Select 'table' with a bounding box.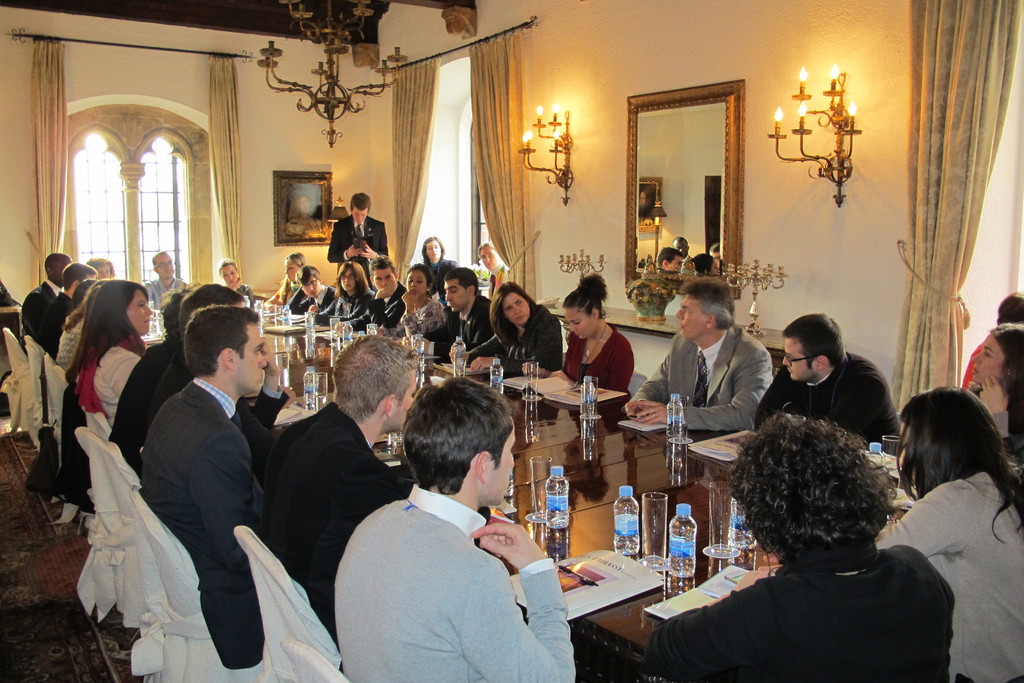
l=134, t=282, r=924, b=682.
